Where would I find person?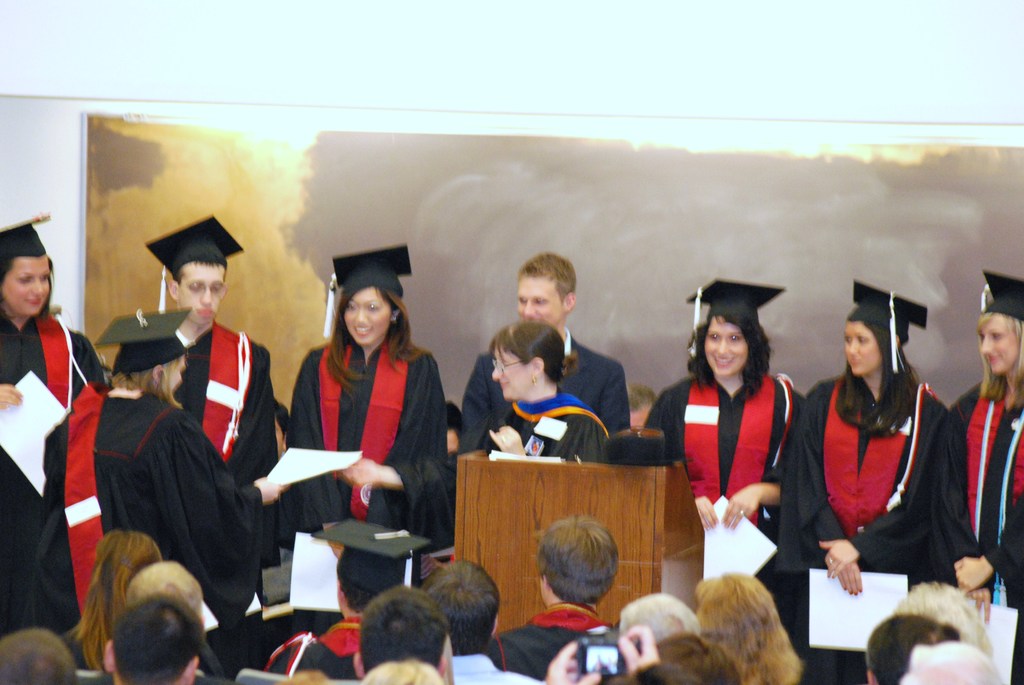
At box=[476, 514, 617, 684].
